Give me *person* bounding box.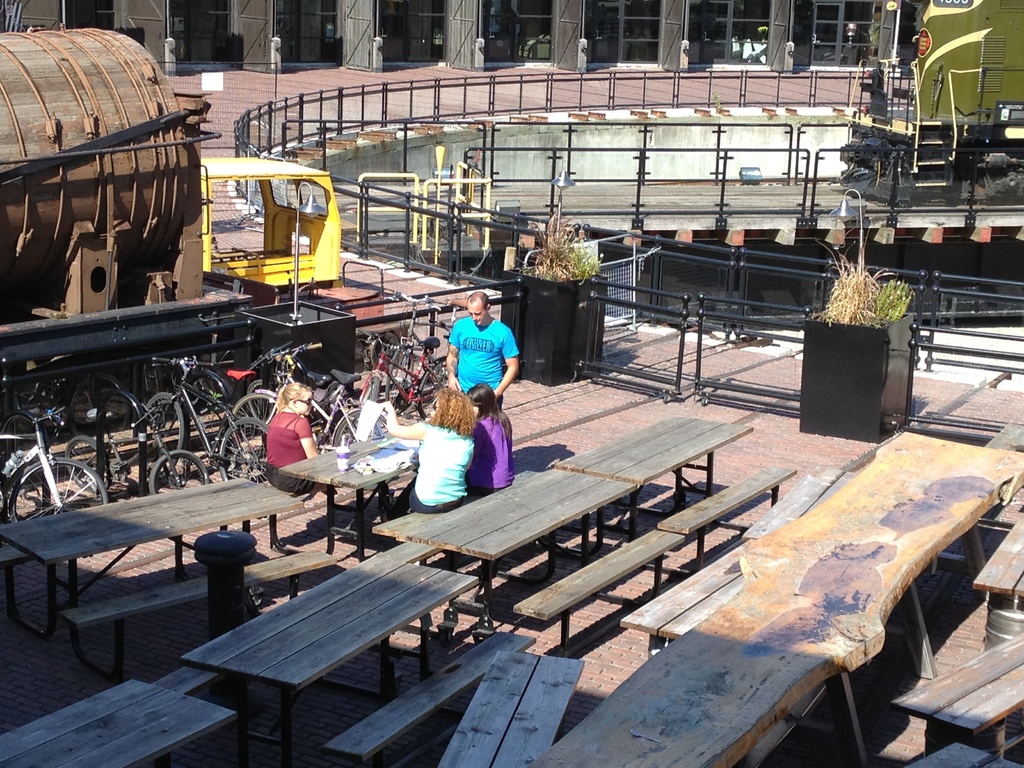
box=[378, 381, 474, 519].
